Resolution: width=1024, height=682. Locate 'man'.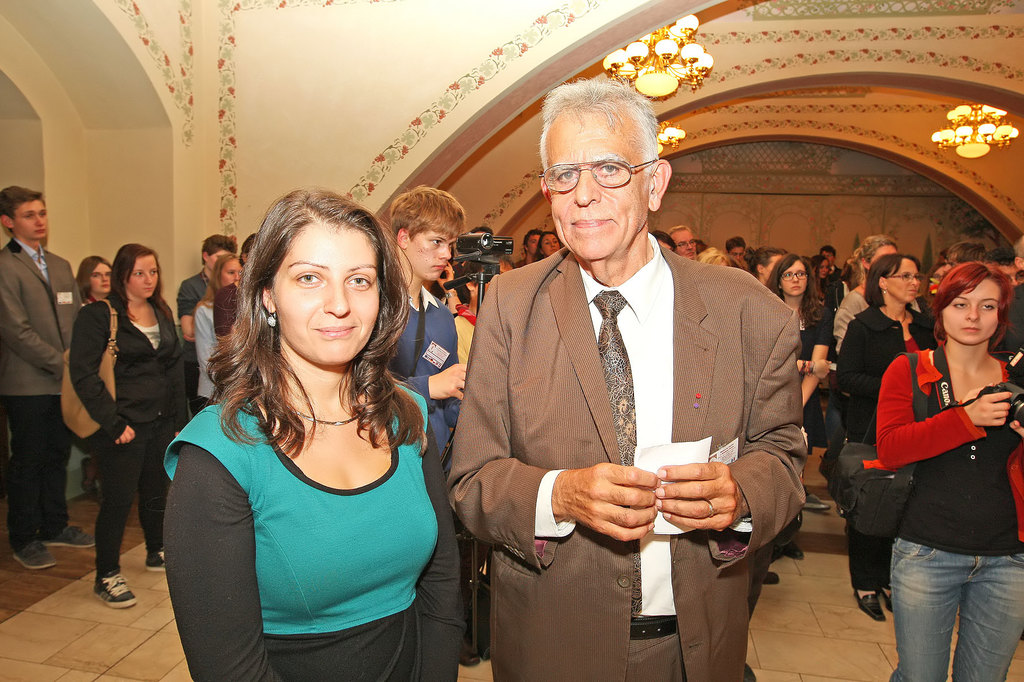
pyautogui.locateOnScreen(452, 121, 818, 670).
